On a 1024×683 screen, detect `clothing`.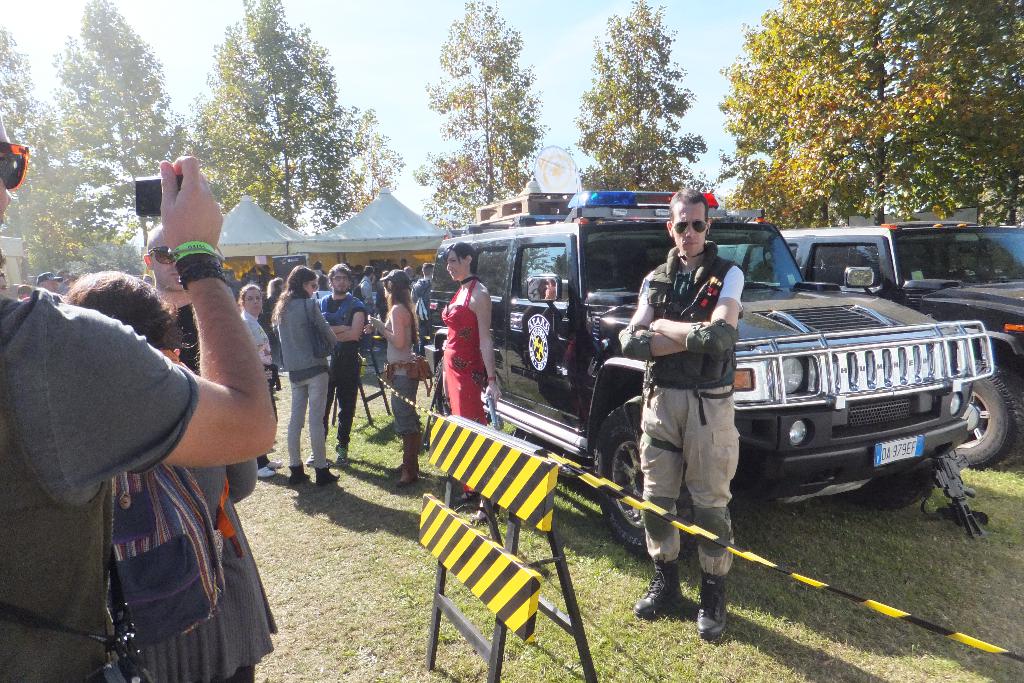
106, 352, 274, 682.
